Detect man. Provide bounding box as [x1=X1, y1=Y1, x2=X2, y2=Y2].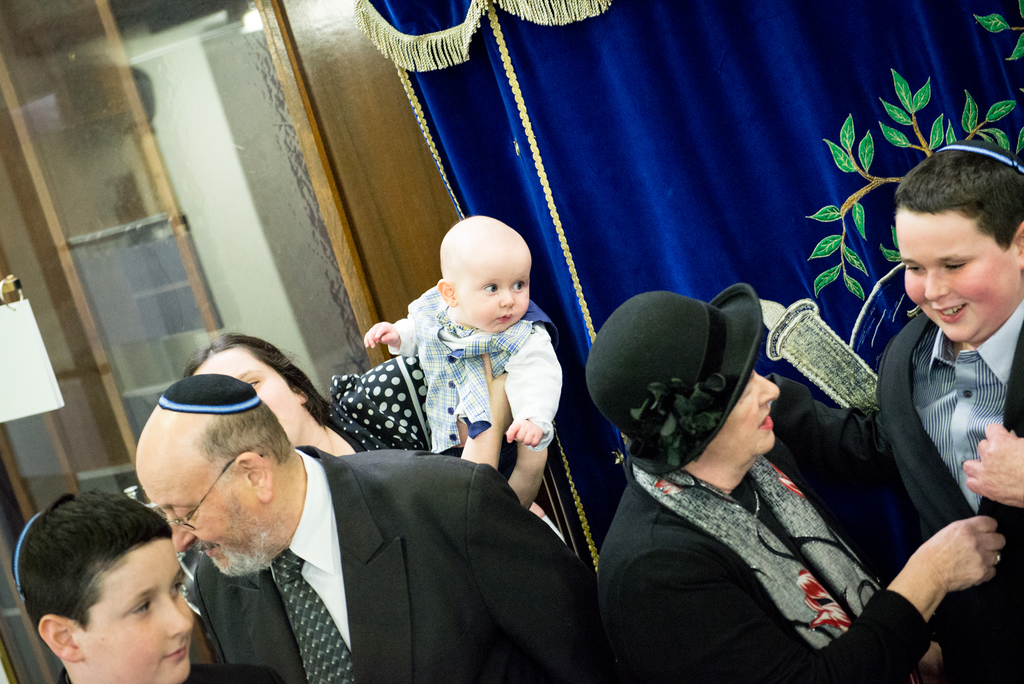
[x1=93, y1=390, x2=642, y2=674].
